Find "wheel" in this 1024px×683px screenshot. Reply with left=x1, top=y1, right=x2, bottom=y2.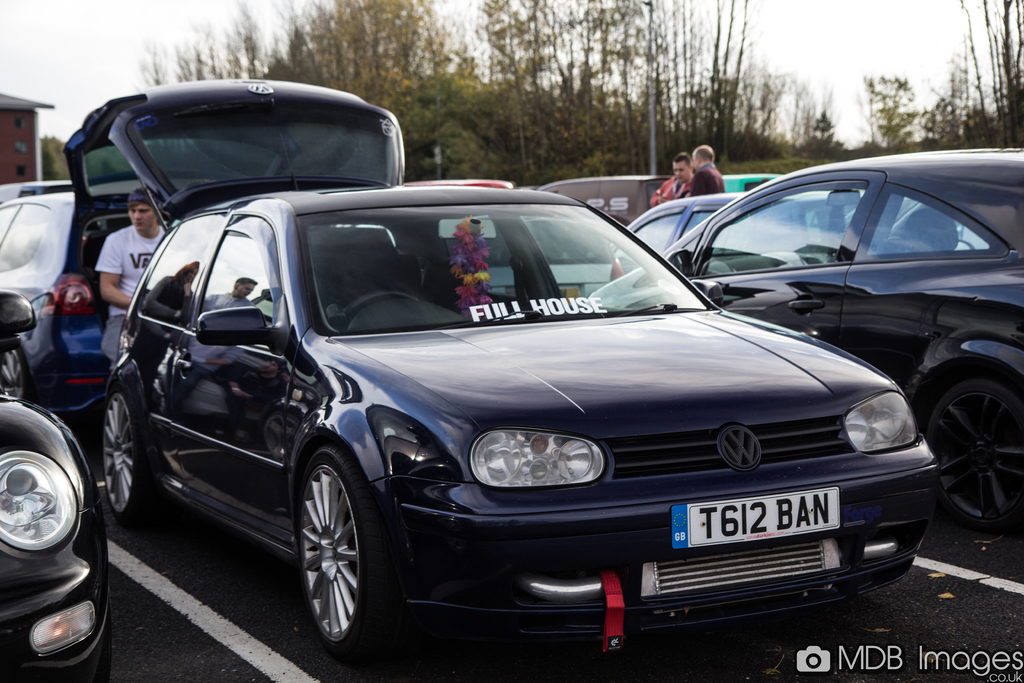
left=328, top=286, right=415, bottom=313.
